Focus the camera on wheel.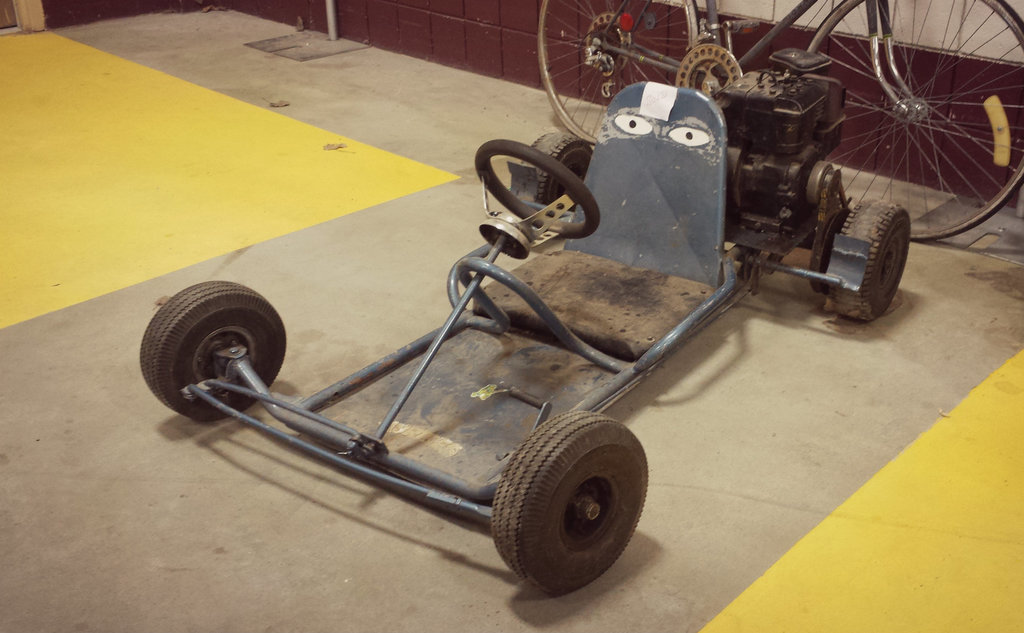
Focus region: bbox=(470, 138, 602, 243).
